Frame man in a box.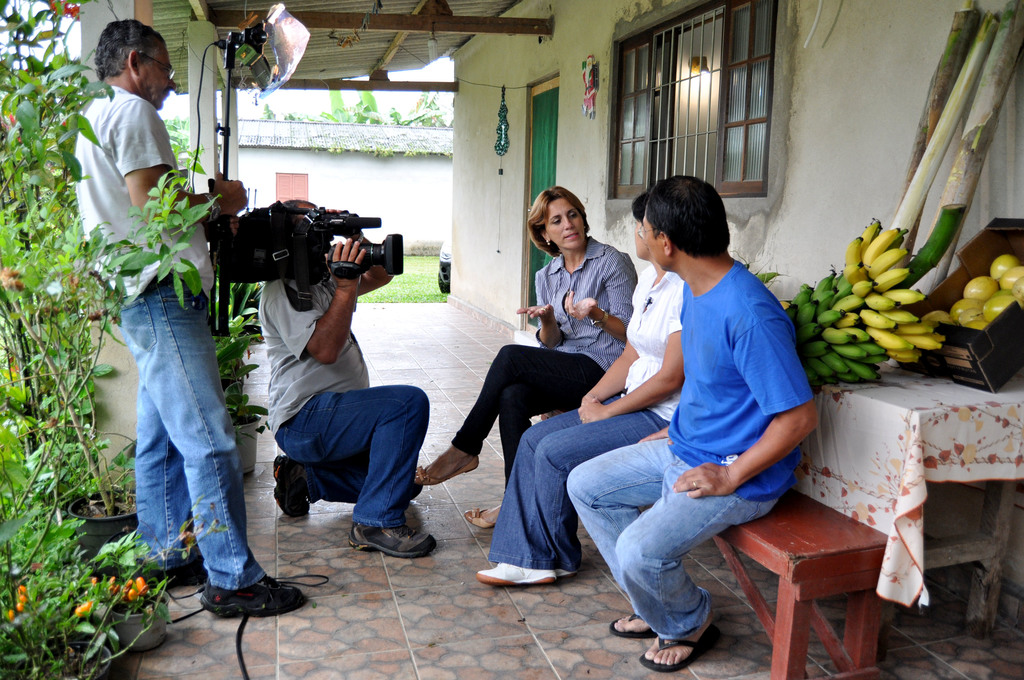
x1=267, y1=193, x2=450, y2=570.
